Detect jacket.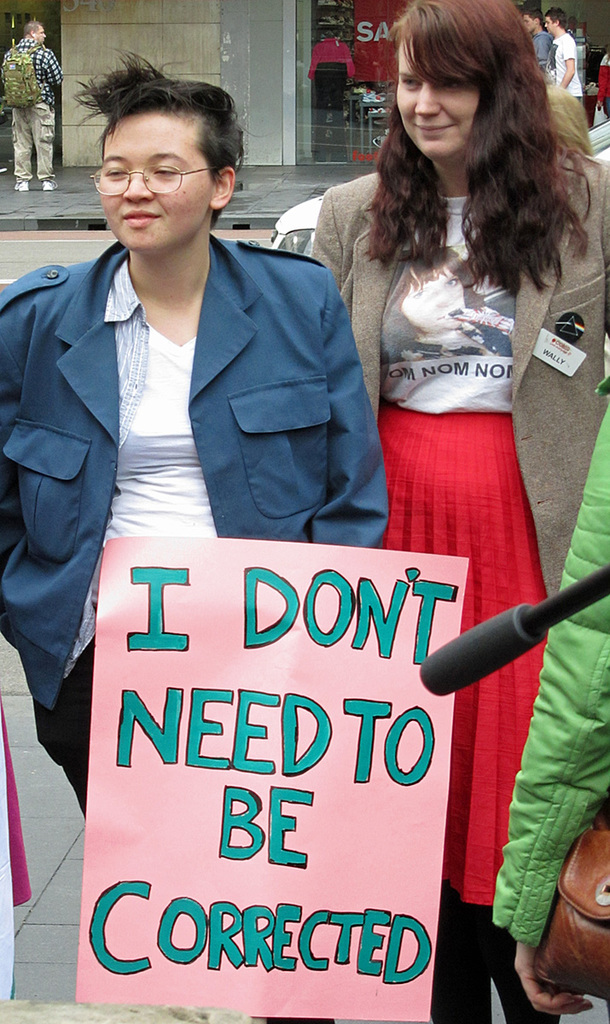
Detected at <region>492, 415, 609, 944</region>.
